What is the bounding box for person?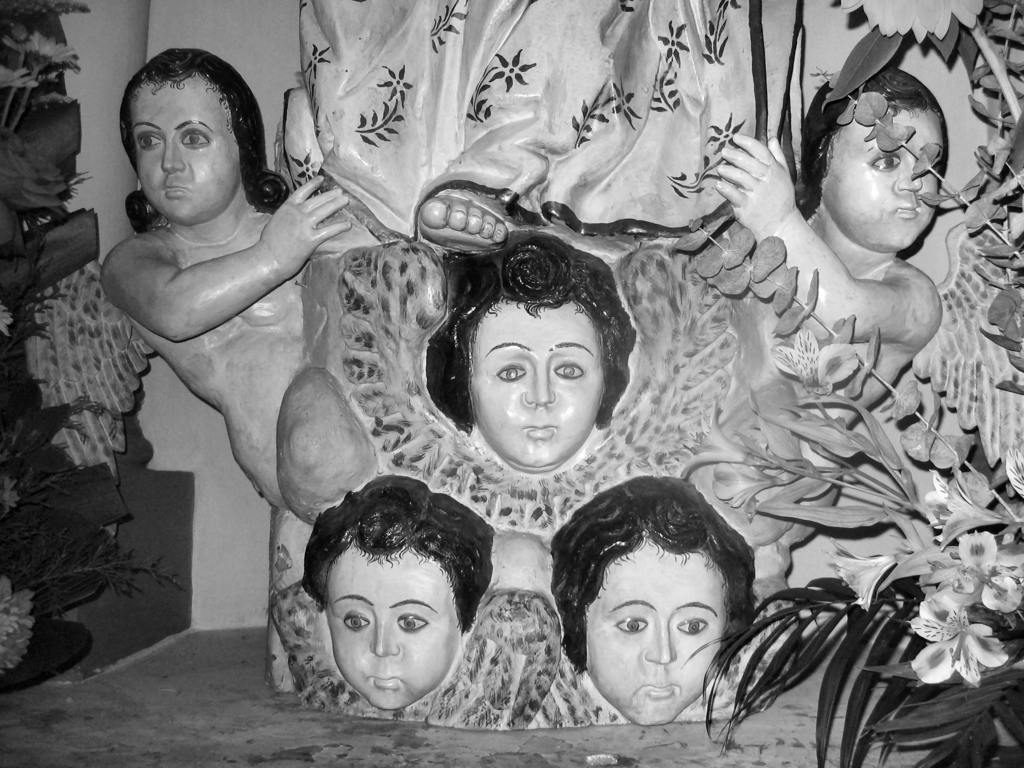
detection(100, 45, 375, 514).
